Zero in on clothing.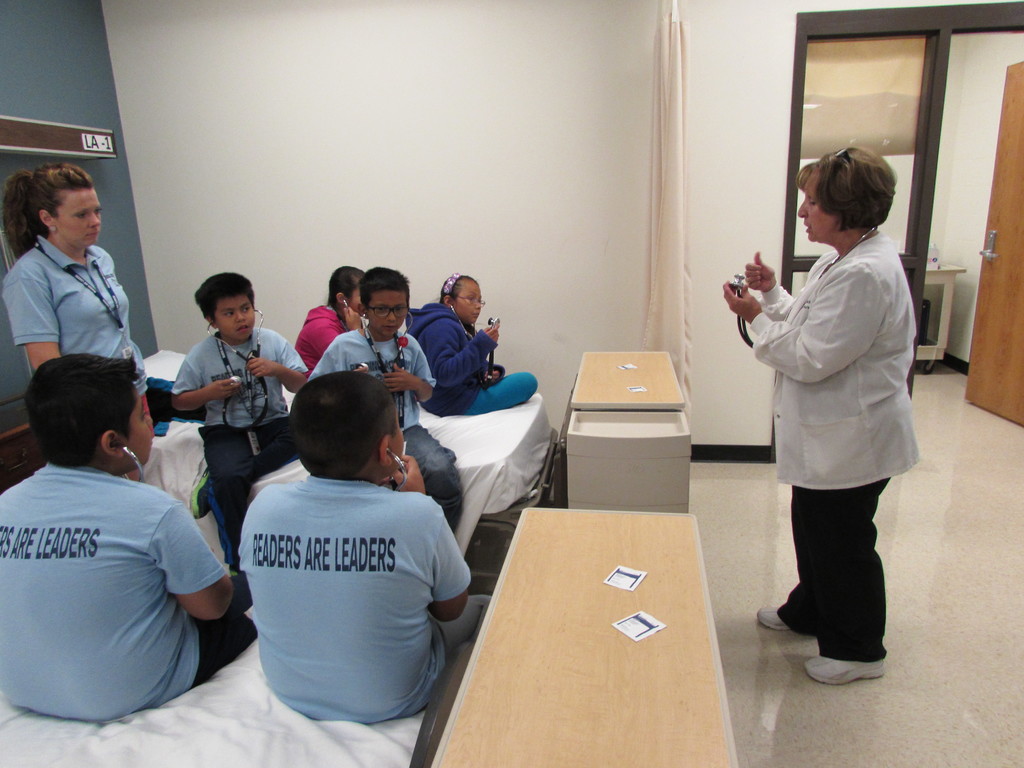
Zeroed in: x1=174 y1=326 x2=307 y2=580.
